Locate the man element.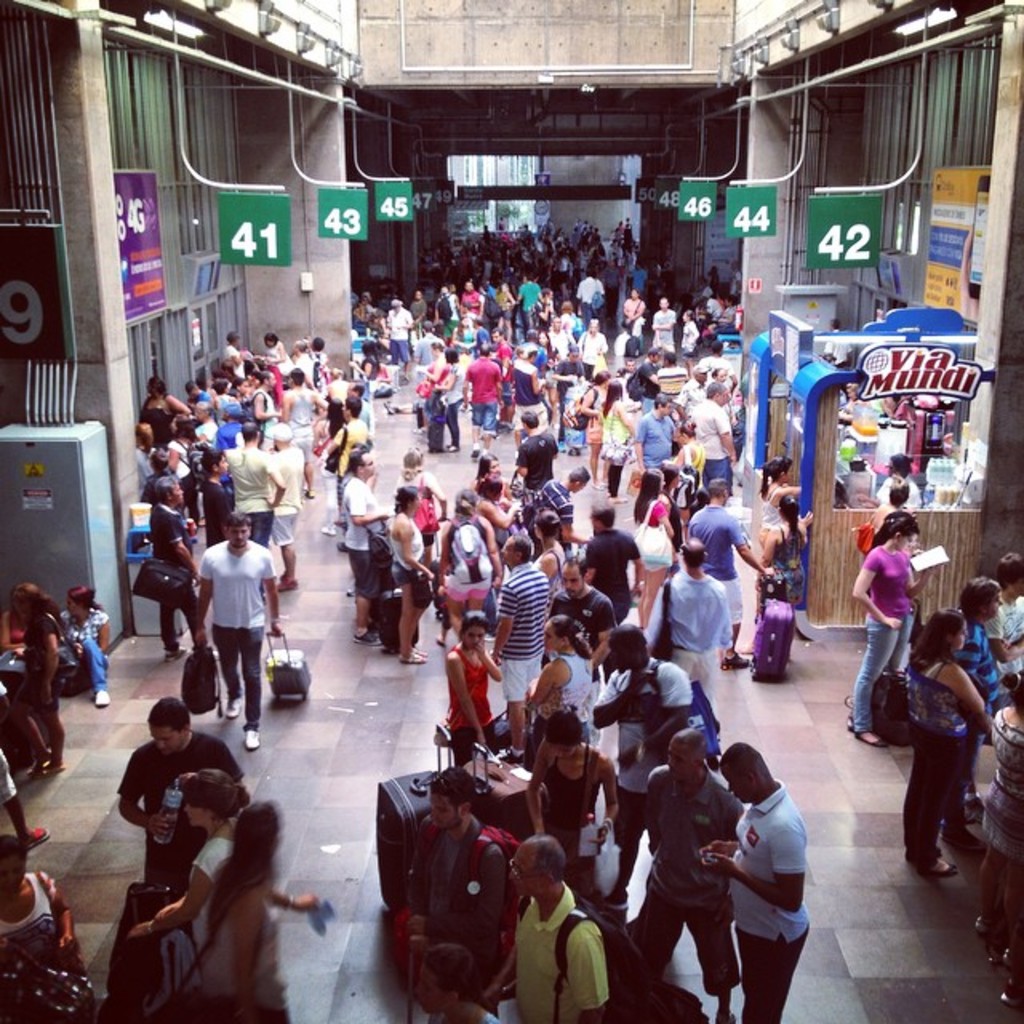
Element bbox: {"x1": 114, "y1": 698, "x2": 240, "y2": 888}.
